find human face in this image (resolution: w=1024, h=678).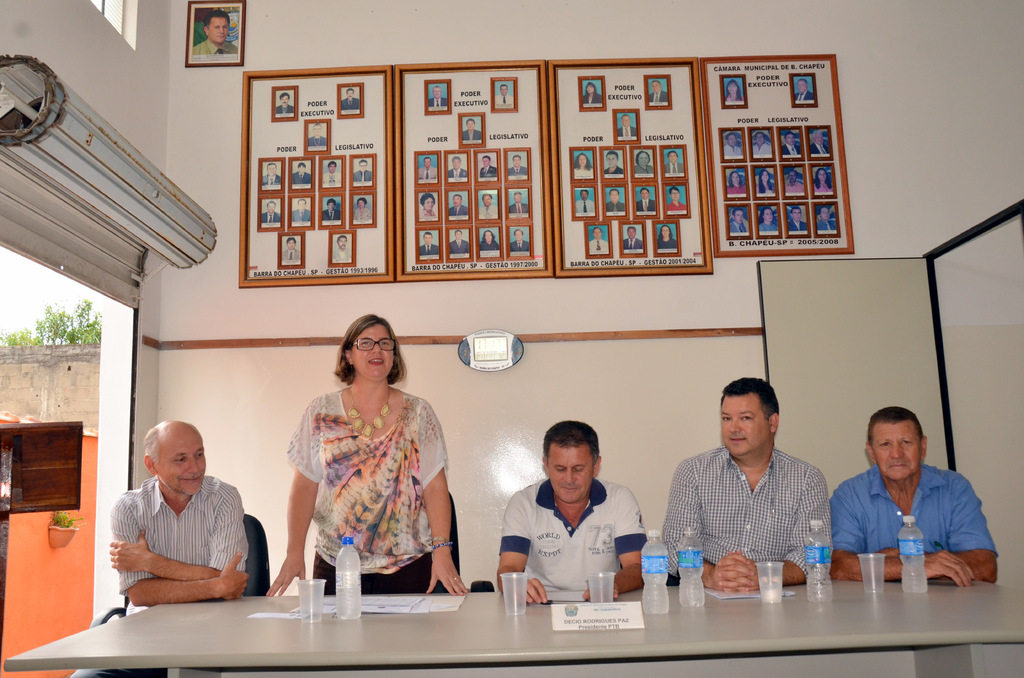
[653, 79, 659, 95].
